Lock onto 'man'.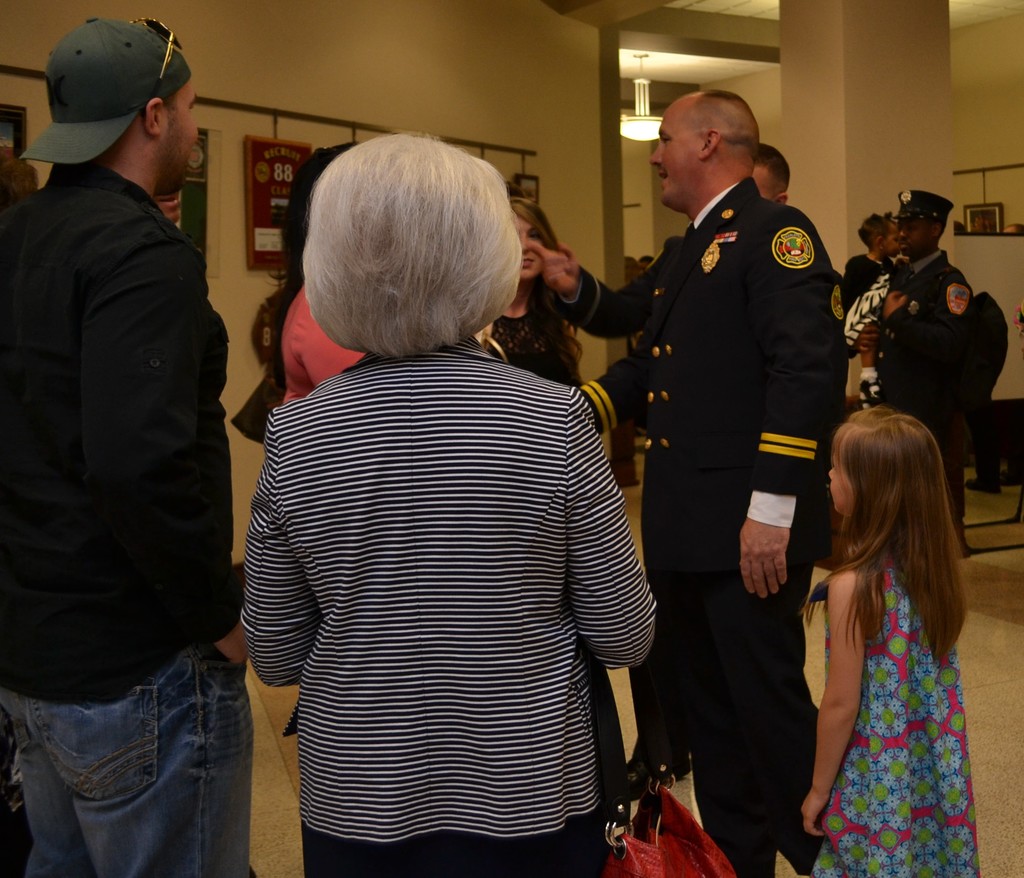
Locked: rect(517, 85, 856, 877).
